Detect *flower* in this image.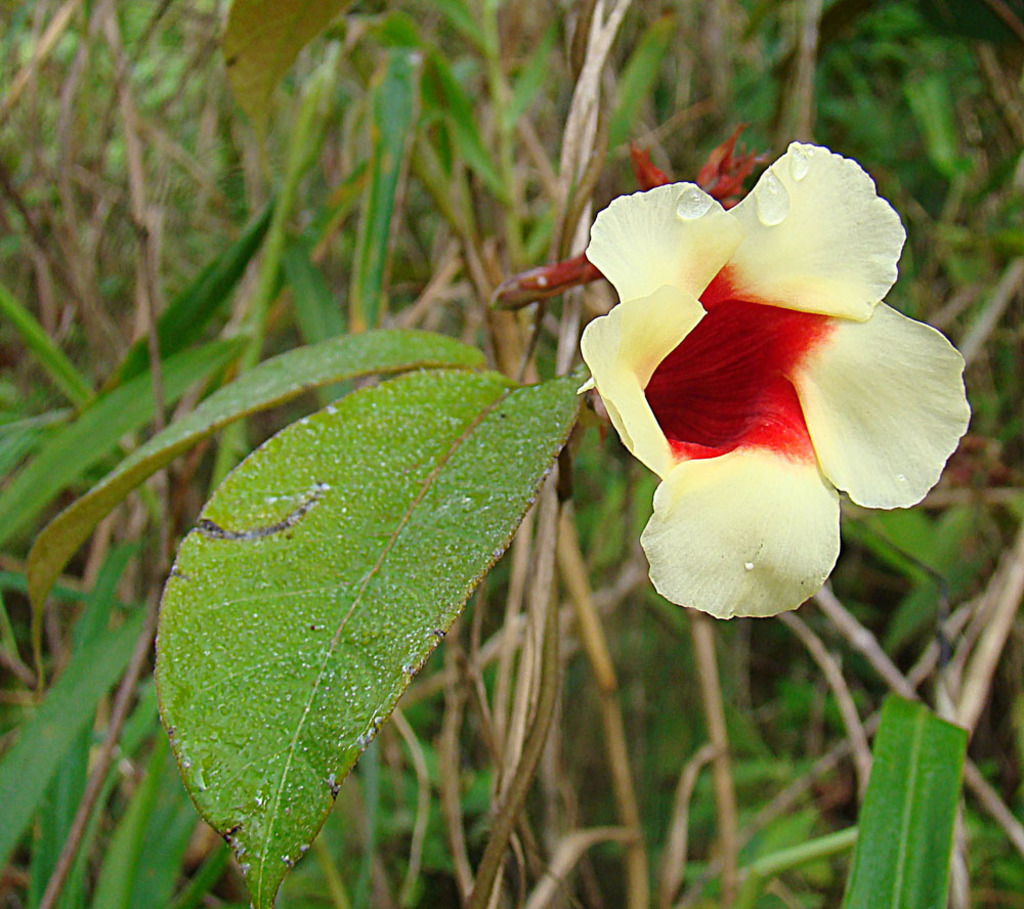
Detection: 585:137:977:618.
